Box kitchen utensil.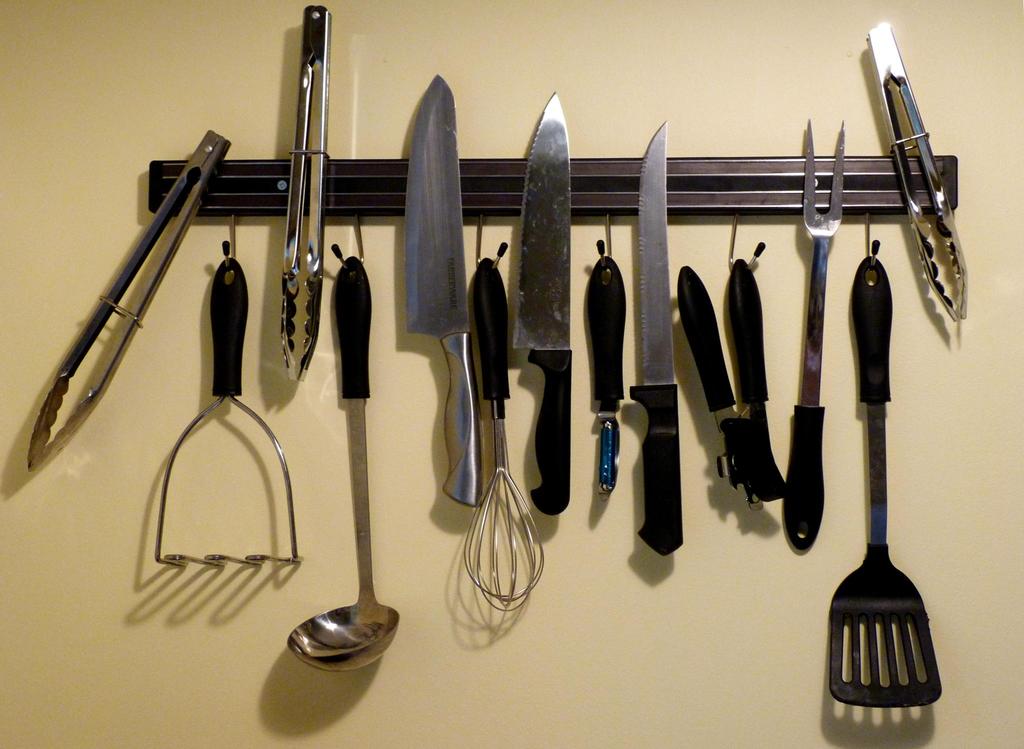
403:74:487:508.
